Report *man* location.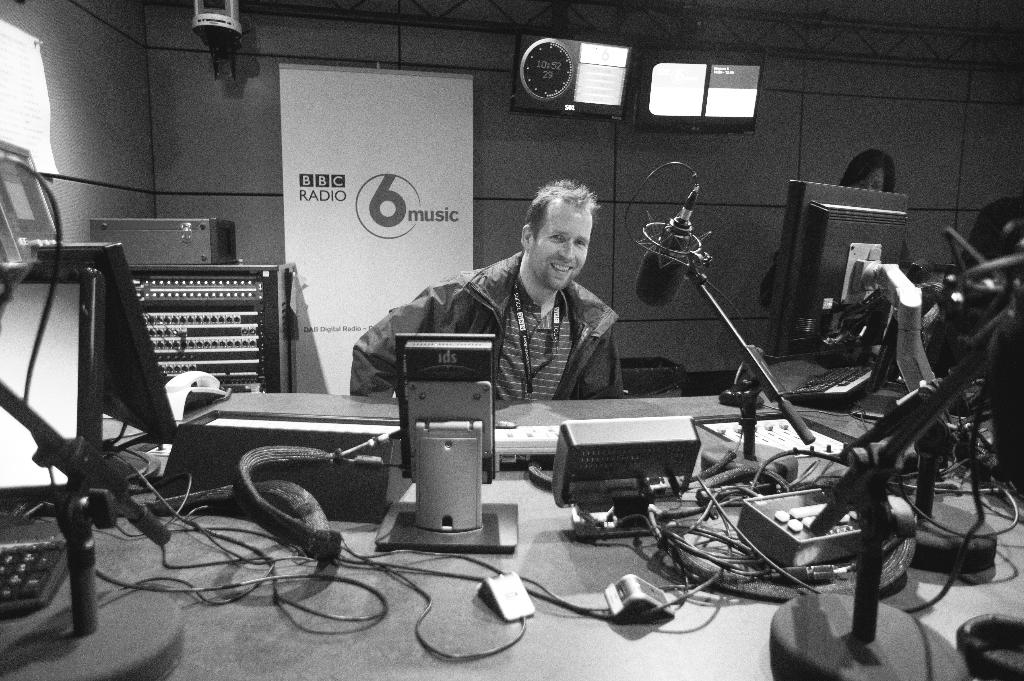
Report: (346, 177, 627, 463).
